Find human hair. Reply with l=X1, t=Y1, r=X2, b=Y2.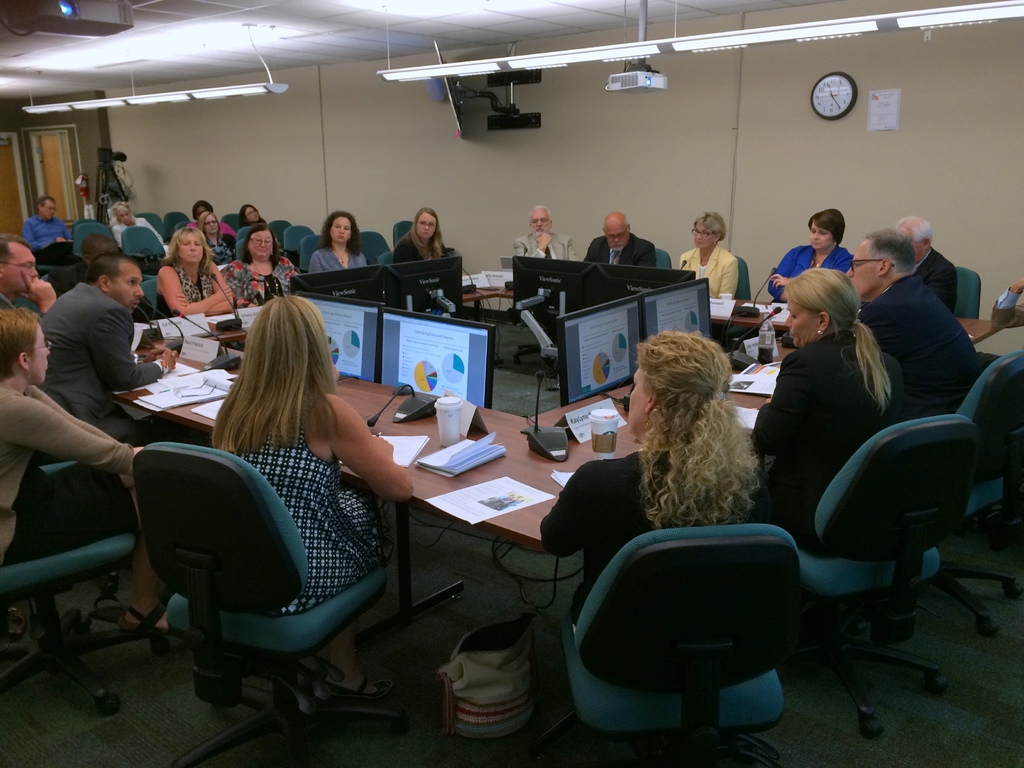
l=0, t=308, r=40, b=383.
